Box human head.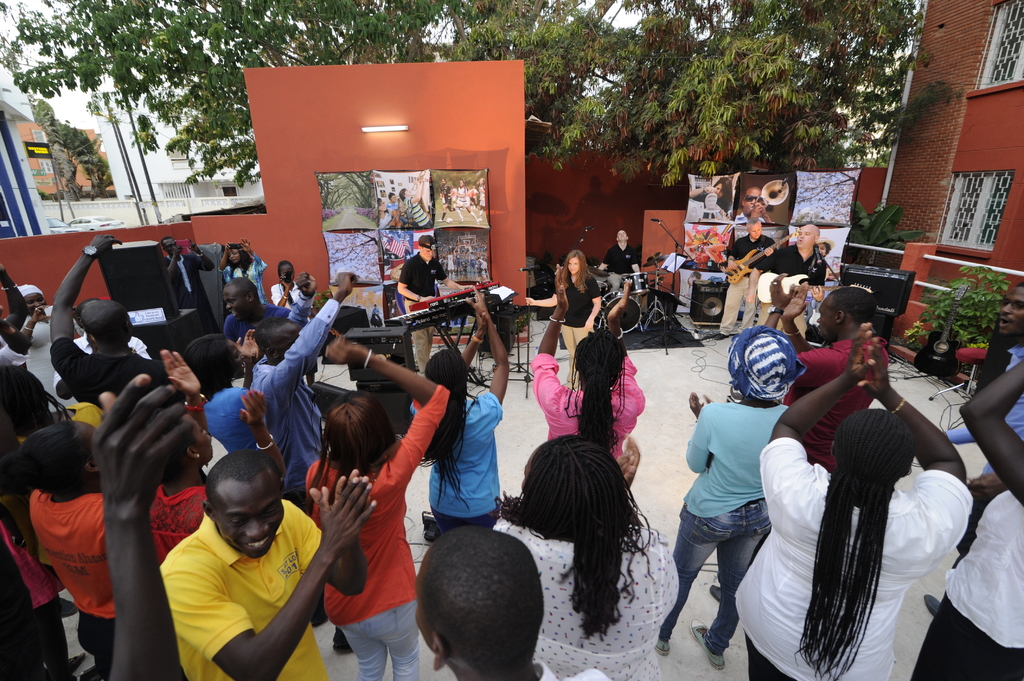
Rect(259, 318, 310, 365).
